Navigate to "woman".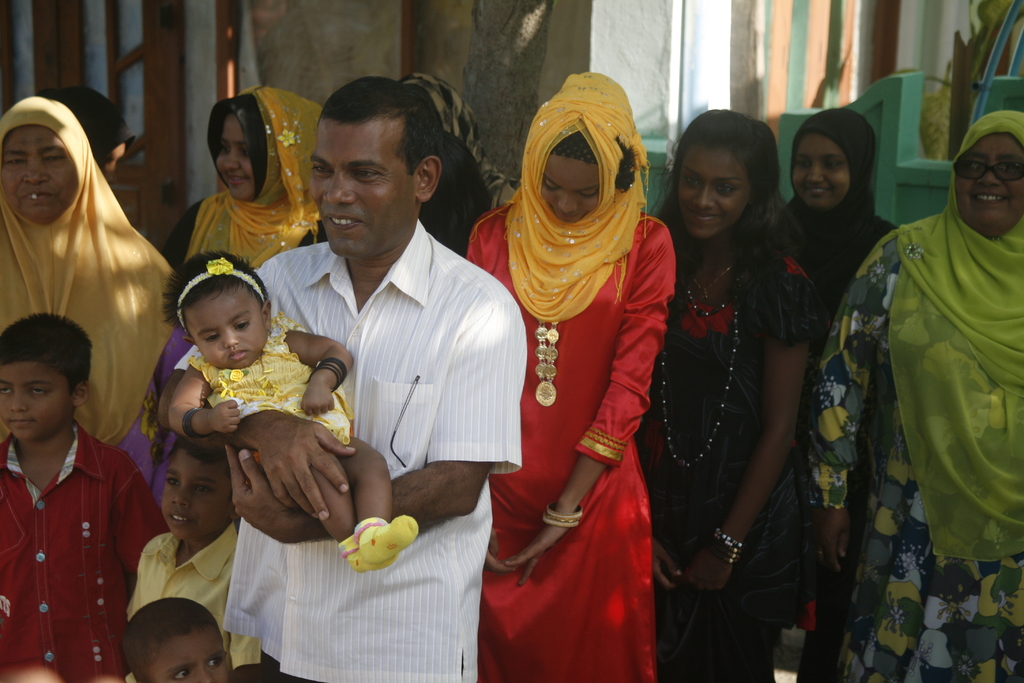
Navigation target: BBox(456, 50, 678, 645).
